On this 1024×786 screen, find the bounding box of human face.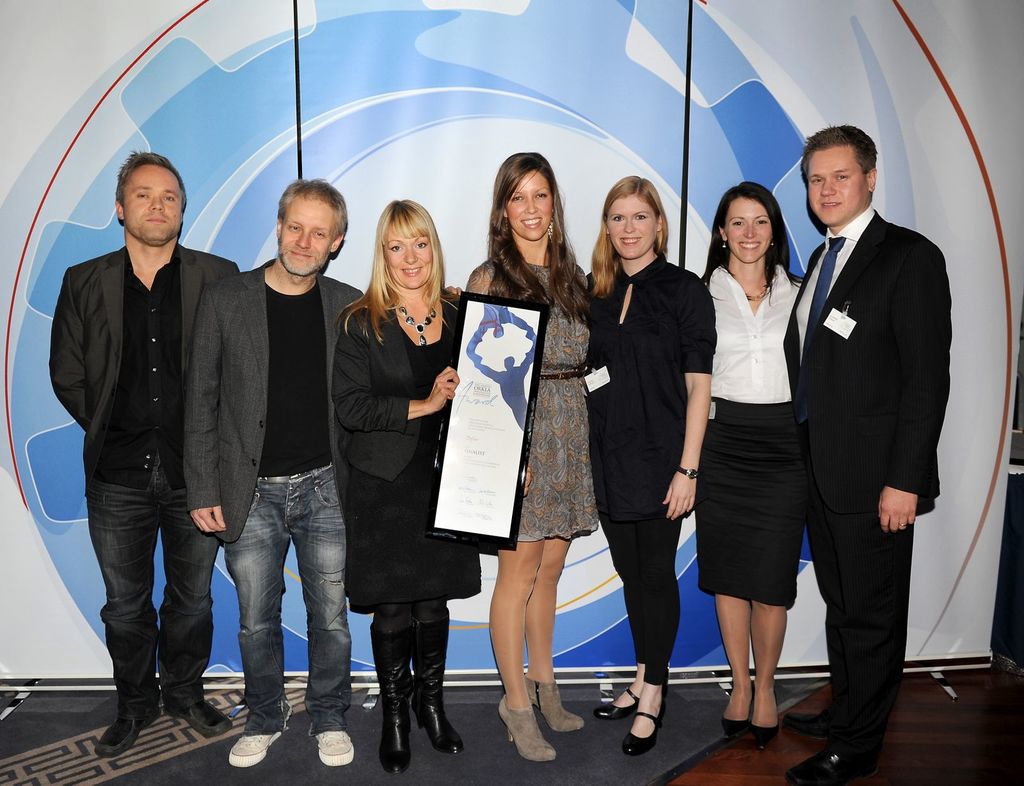
Bounding box: x1=508, y1=168, x2=550, y2=235.
